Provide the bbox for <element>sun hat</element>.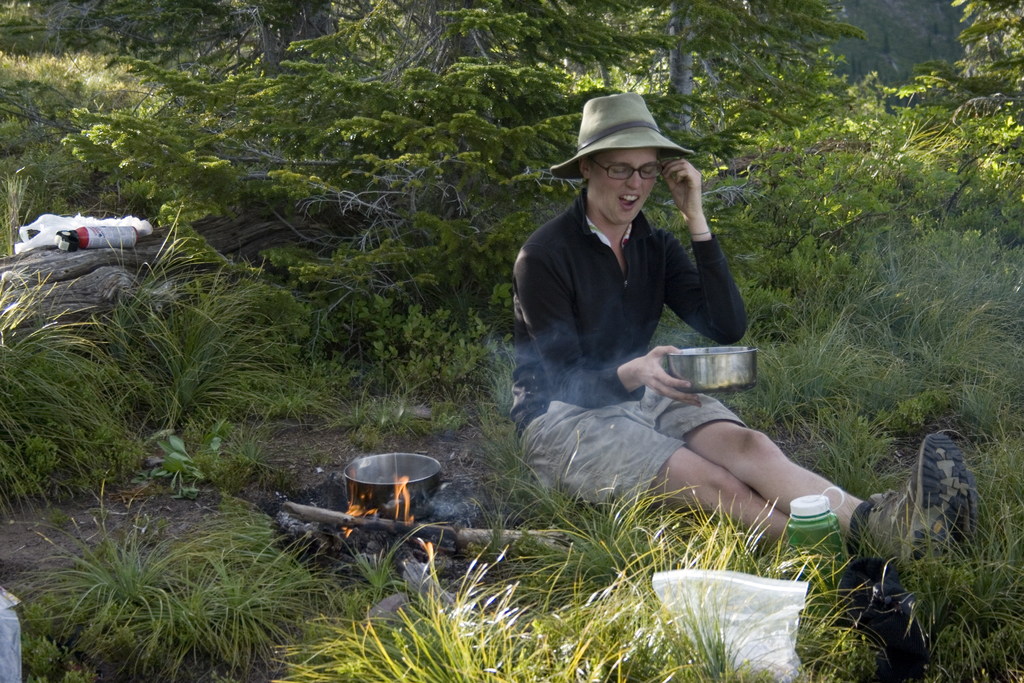
bbox=(548, 88, 693, 180).
